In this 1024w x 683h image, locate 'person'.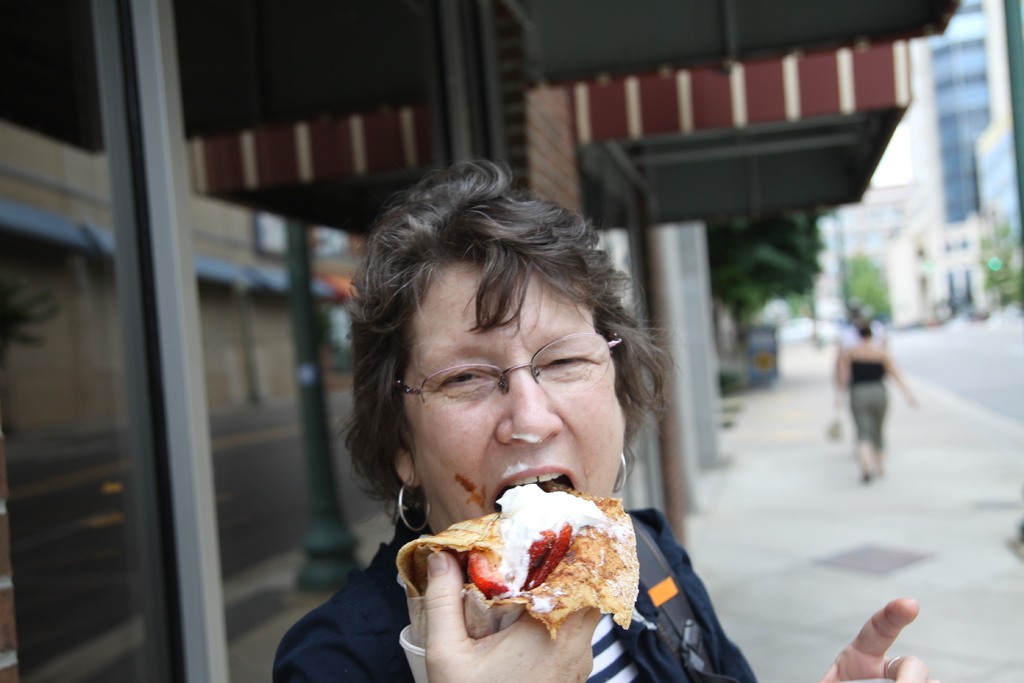
Bounding box: rect(271, 163, 945, 682).
